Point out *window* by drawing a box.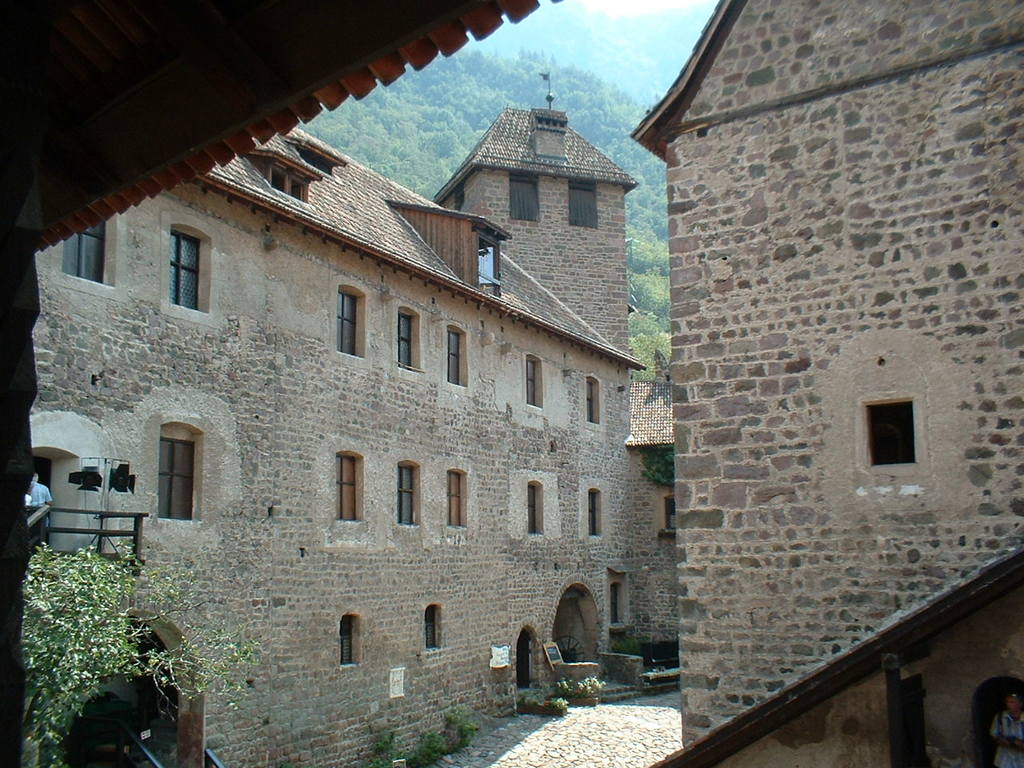
{"x1": 566, "y1": 178, "x2": 600, "y2": 230}.
